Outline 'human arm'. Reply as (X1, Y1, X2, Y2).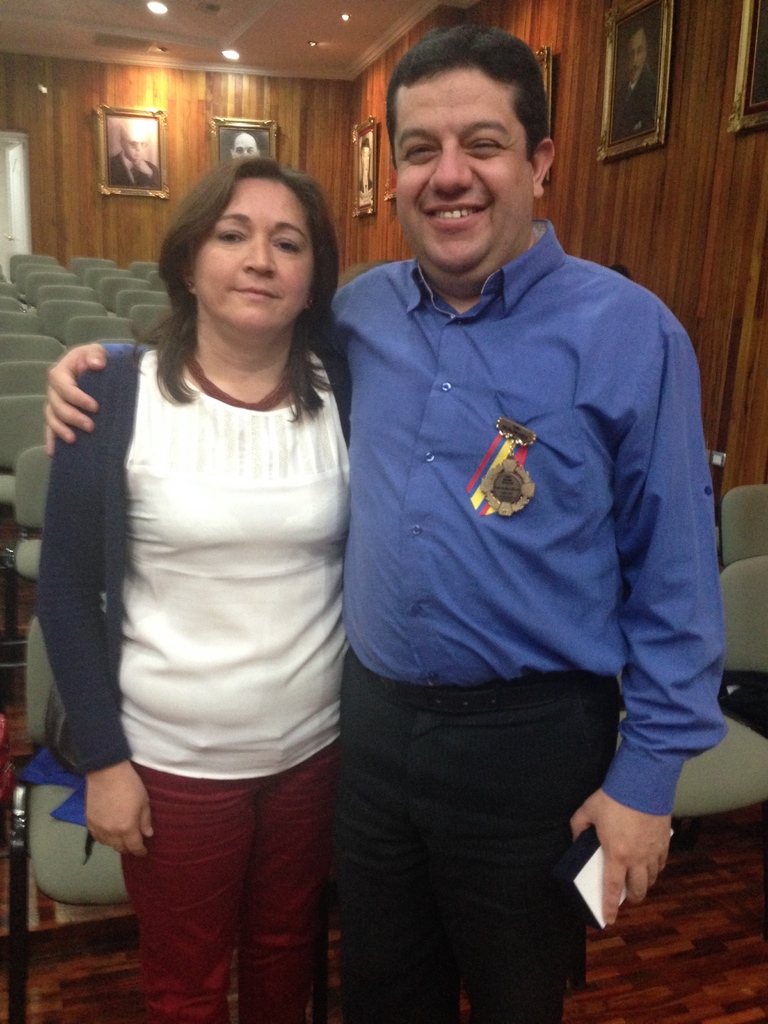
(568, 283, 728, 925).
